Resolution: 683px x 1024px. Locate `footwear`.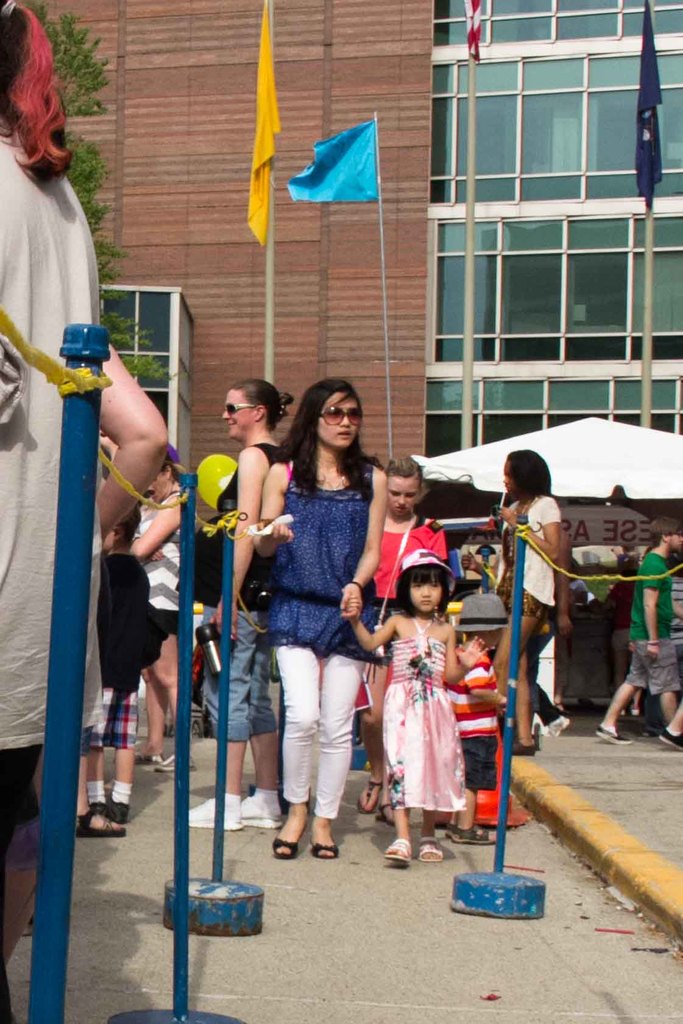
(594,723,634,746).
